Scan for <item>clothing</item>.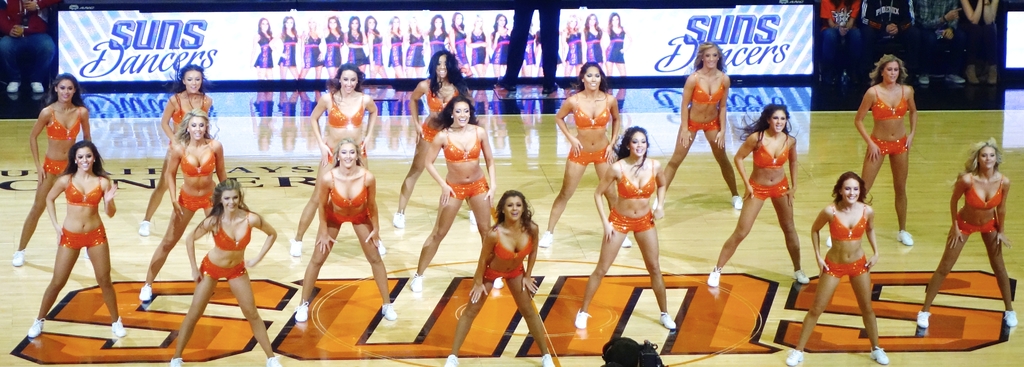
Scan result: region(252, 33, 271, 64).
